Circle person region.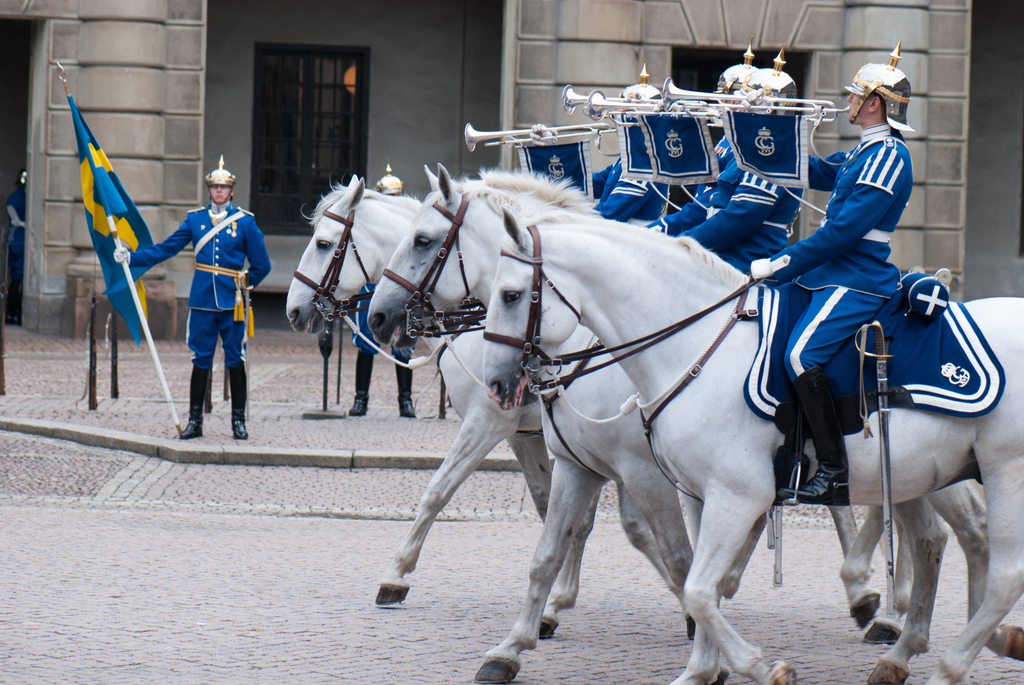
Region: <bbox>641, 47, 774, 235</bbox>.
